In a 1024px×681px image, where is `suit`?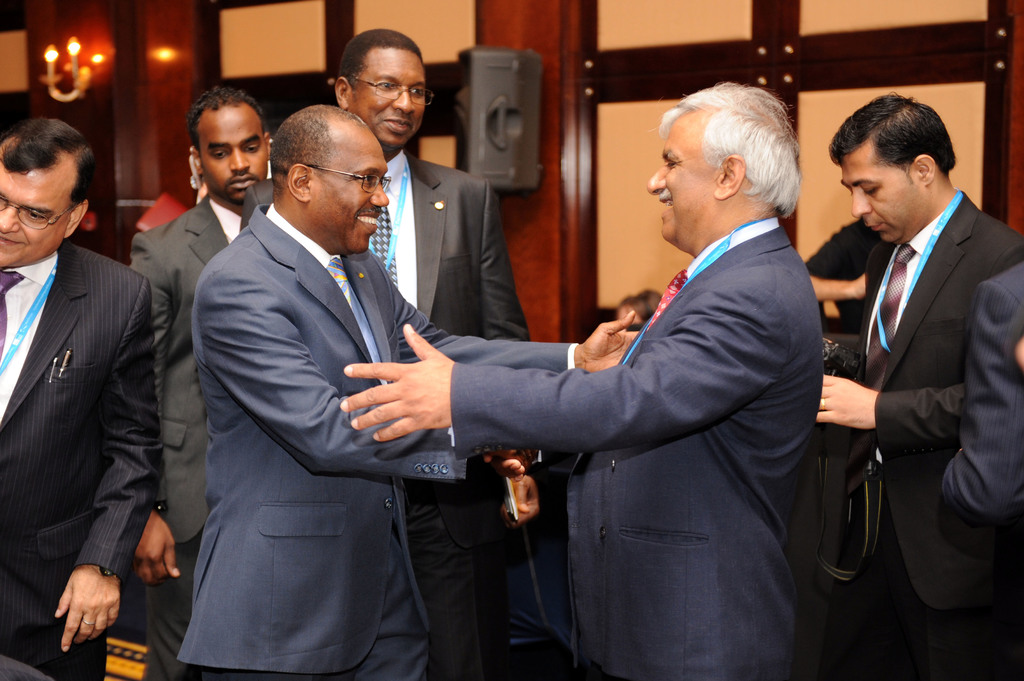
{"left": 826, "top": 186, "right": 1023, "bottom": 678}.
